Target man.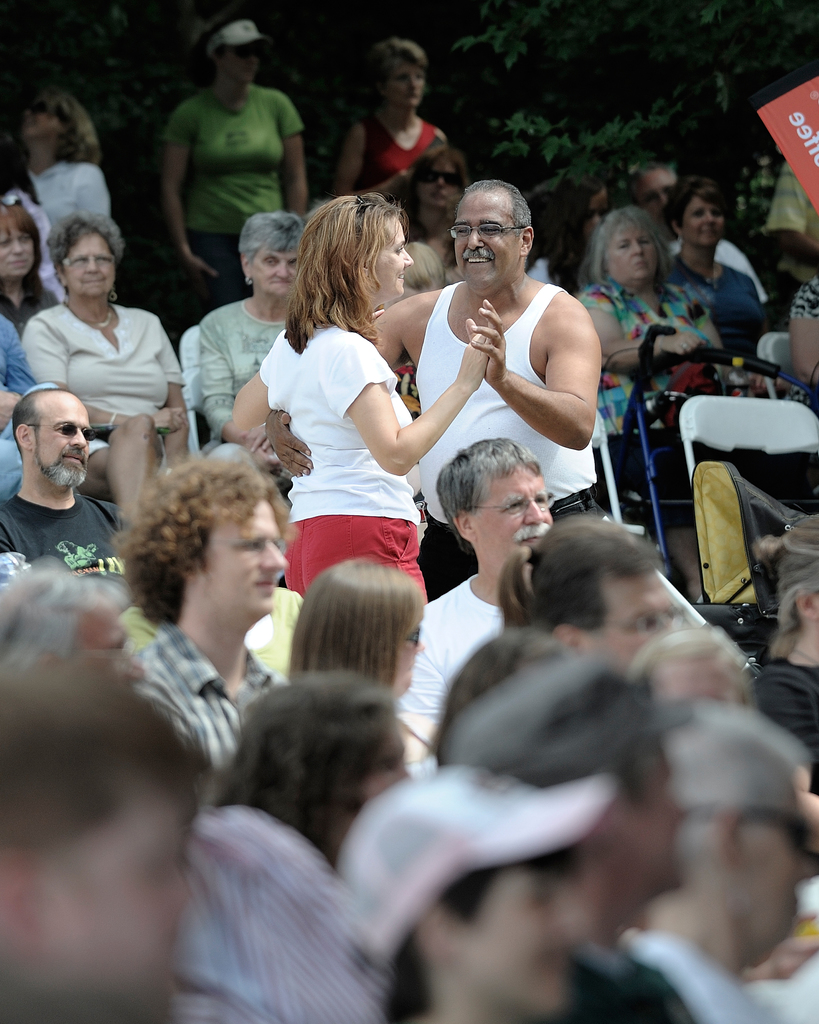
Target region: <box>333,771,622,1023</box>.
